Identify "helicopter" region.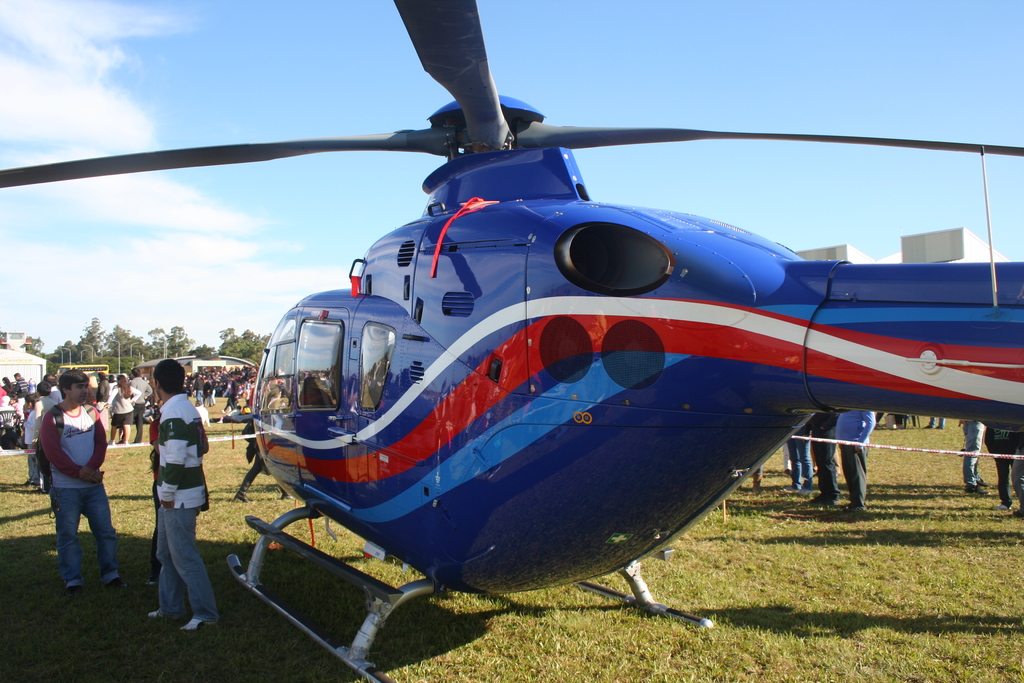
Region: BBox(51, 0, 1023, 652).
